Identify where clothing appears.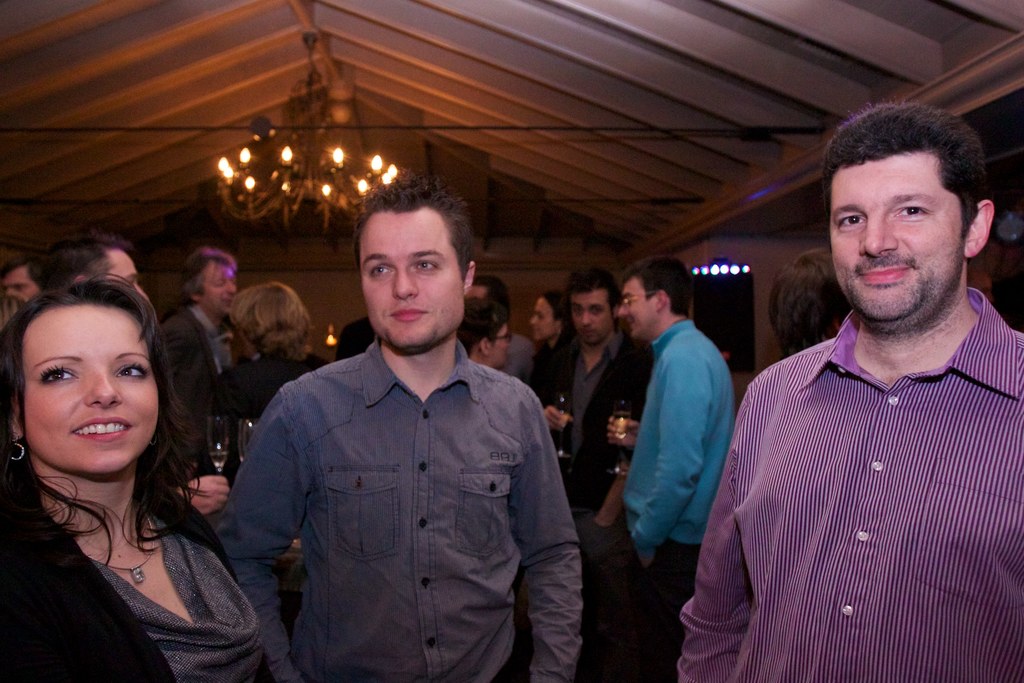
Appears at bbox=(232, 338, 582, 682).
